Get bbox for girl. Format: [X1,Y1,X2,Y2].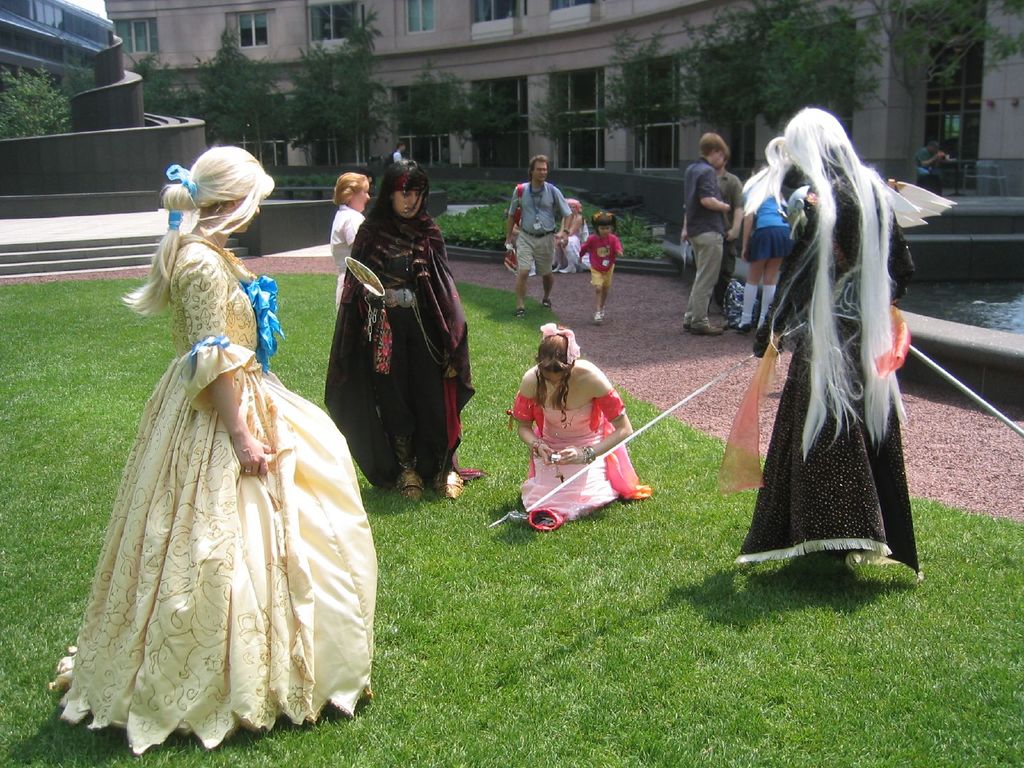
[507,322,656,529].
